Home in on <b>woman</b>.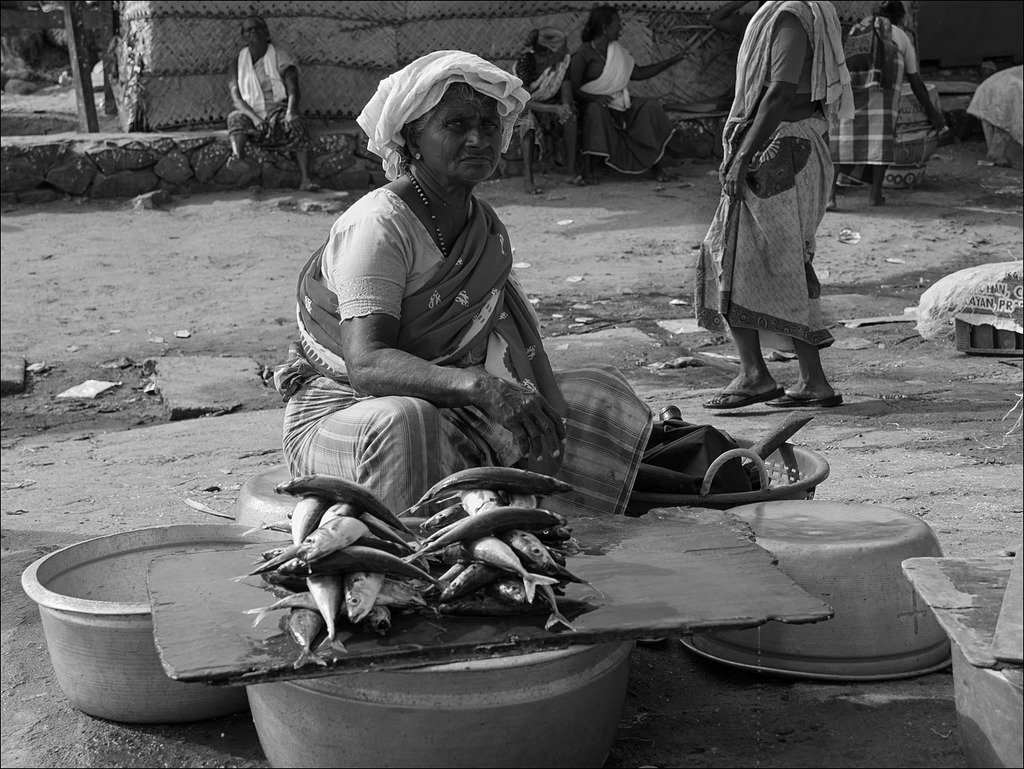
Homed in at bbox=(562, 1, 685, 180).
